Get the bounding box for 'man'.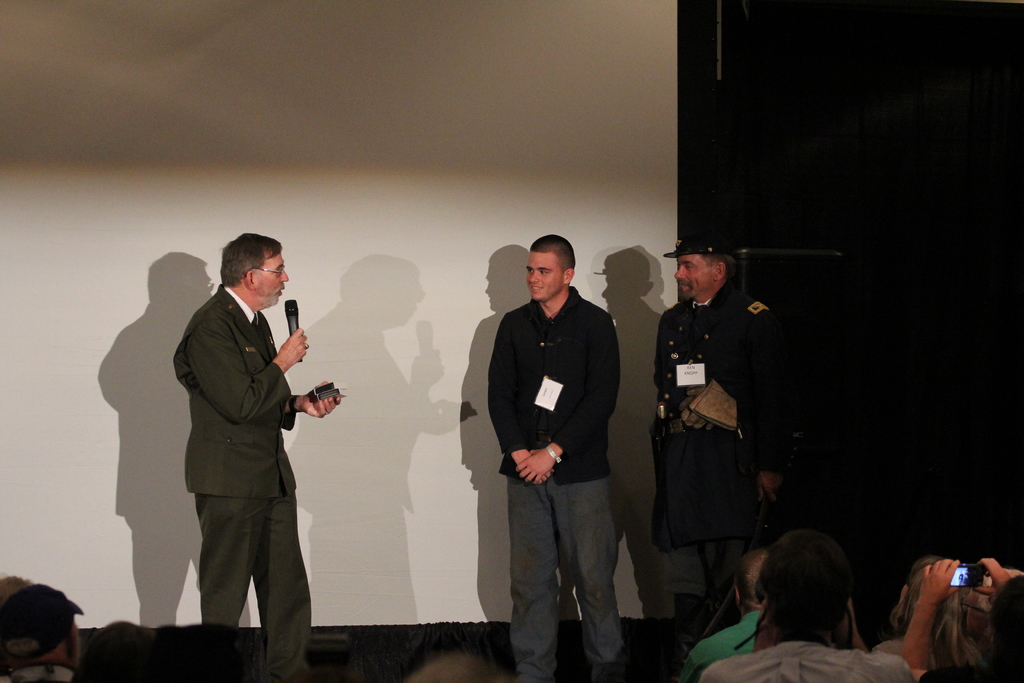
676:542:766:682.
